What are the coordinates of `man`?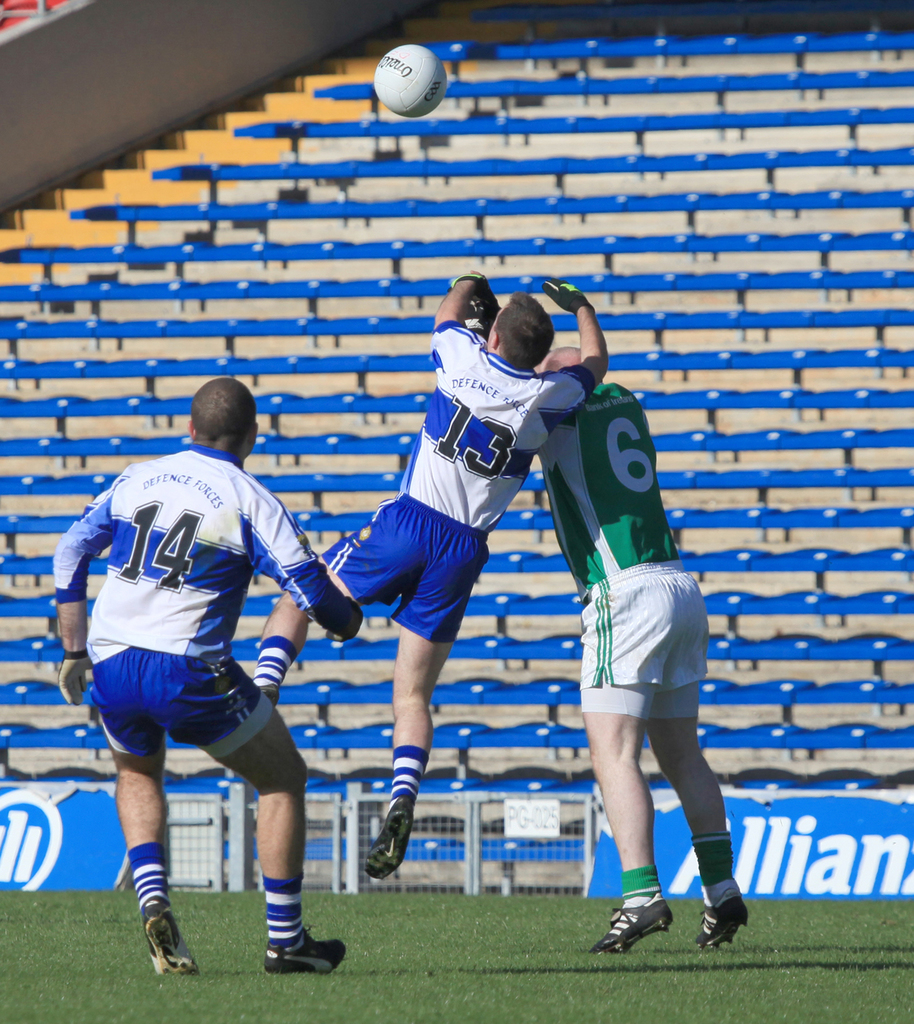
<region>528, 347, 755, 957</region>.
